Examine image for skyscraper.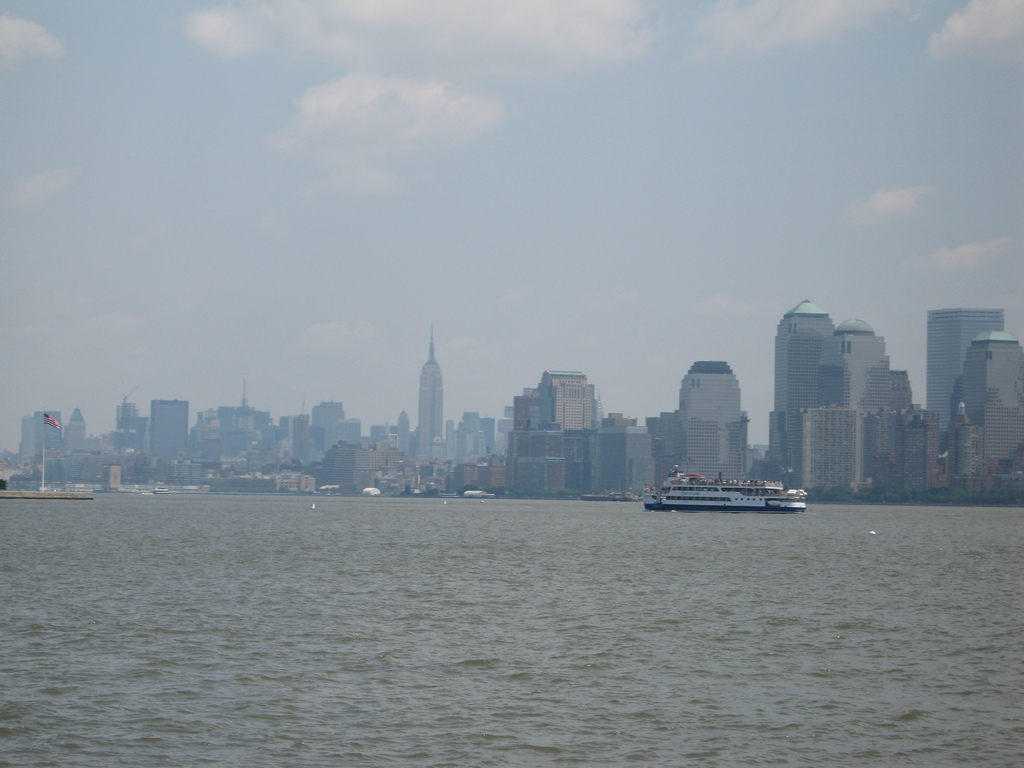
Examination result: region(931, 305, 1009, 438).
